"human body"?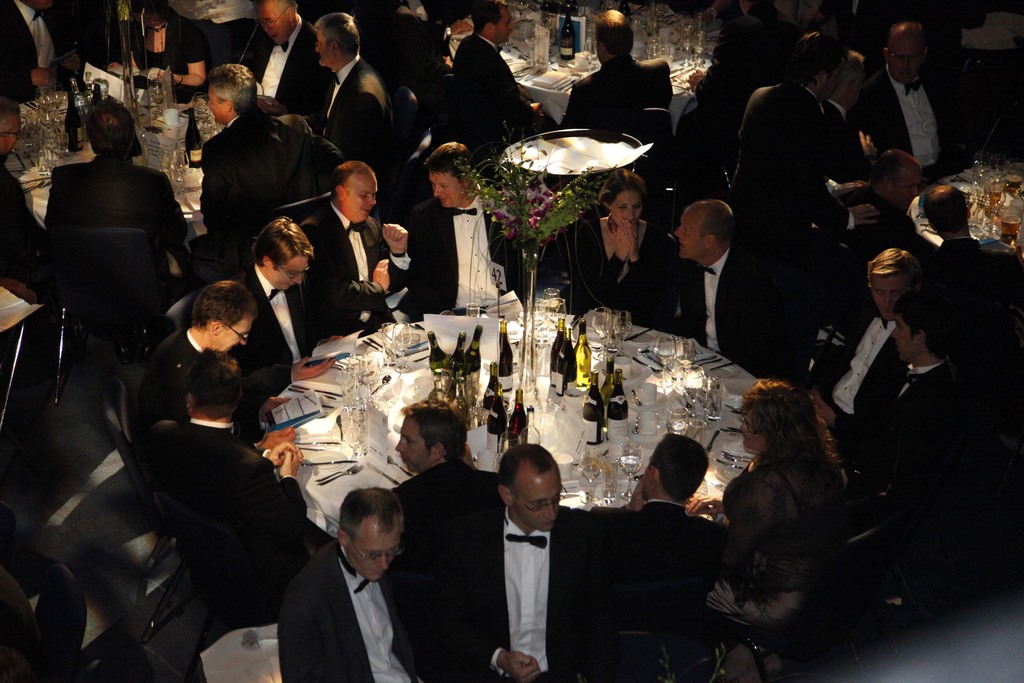
box(559, 8, 670, 136)
